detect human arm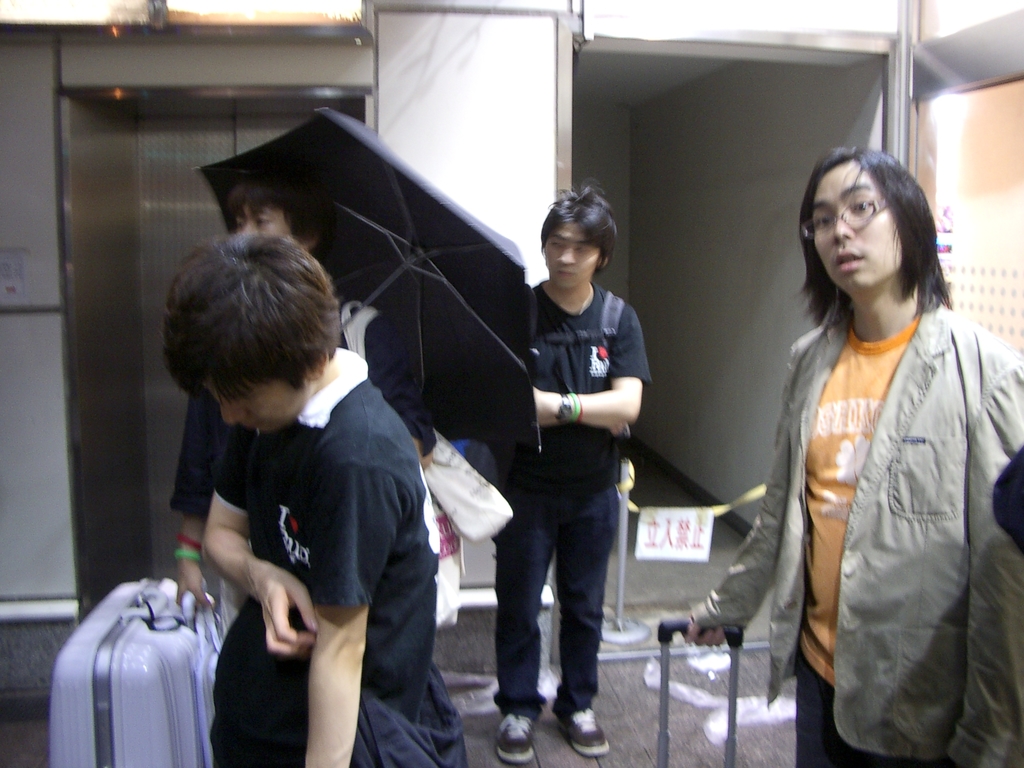
(303,440,380,767)
